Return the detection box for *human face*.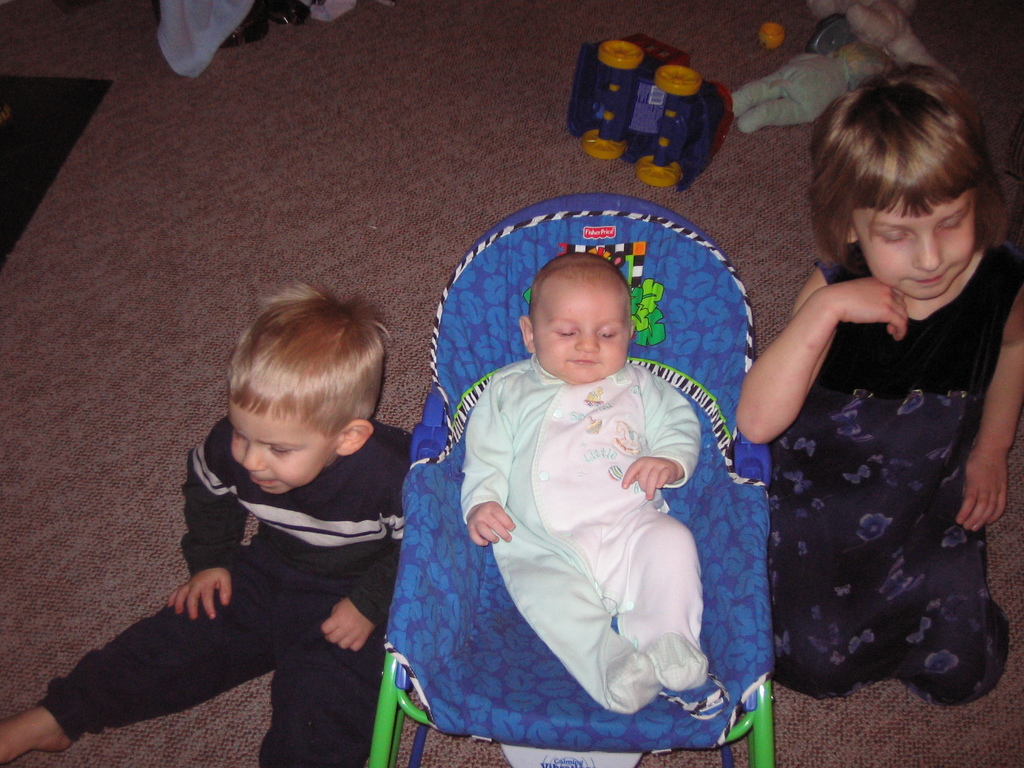
x1=229 y1=409 x2=333 y2=499.
